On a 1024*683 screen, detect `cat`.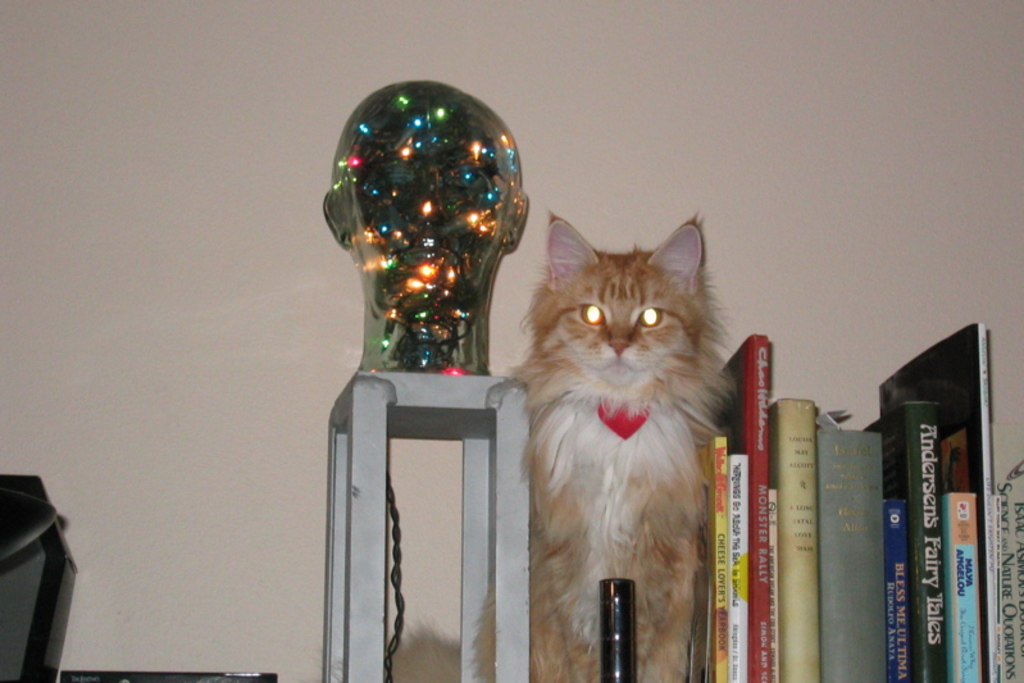
crop(329, 218, 731, 682).
